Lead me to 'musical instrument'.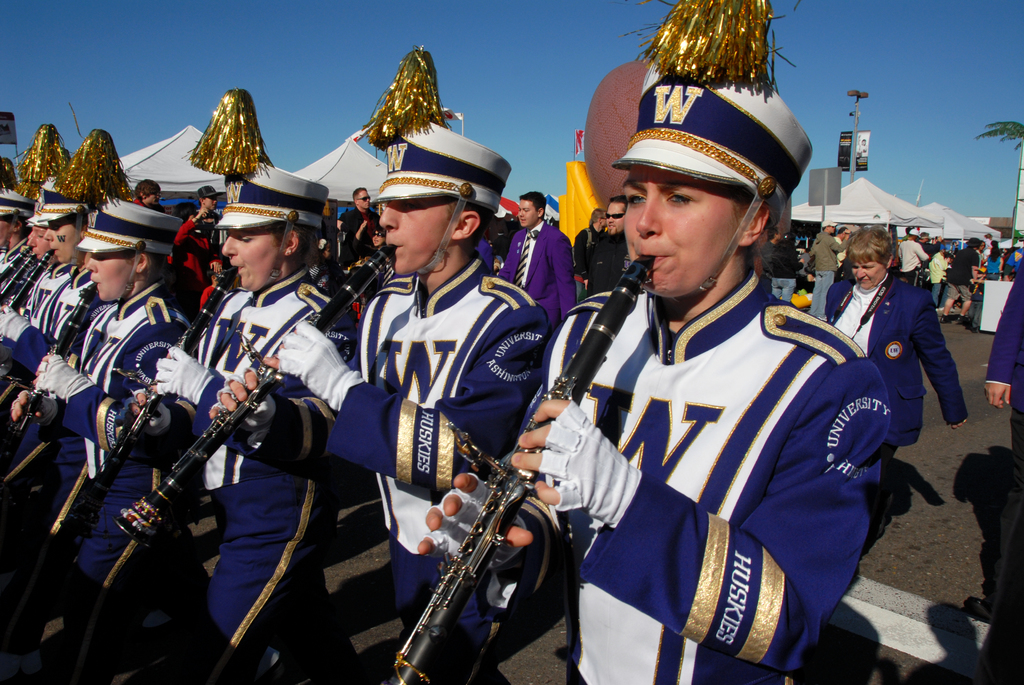
Lead to l=0, t=278, r=100, b=531.
